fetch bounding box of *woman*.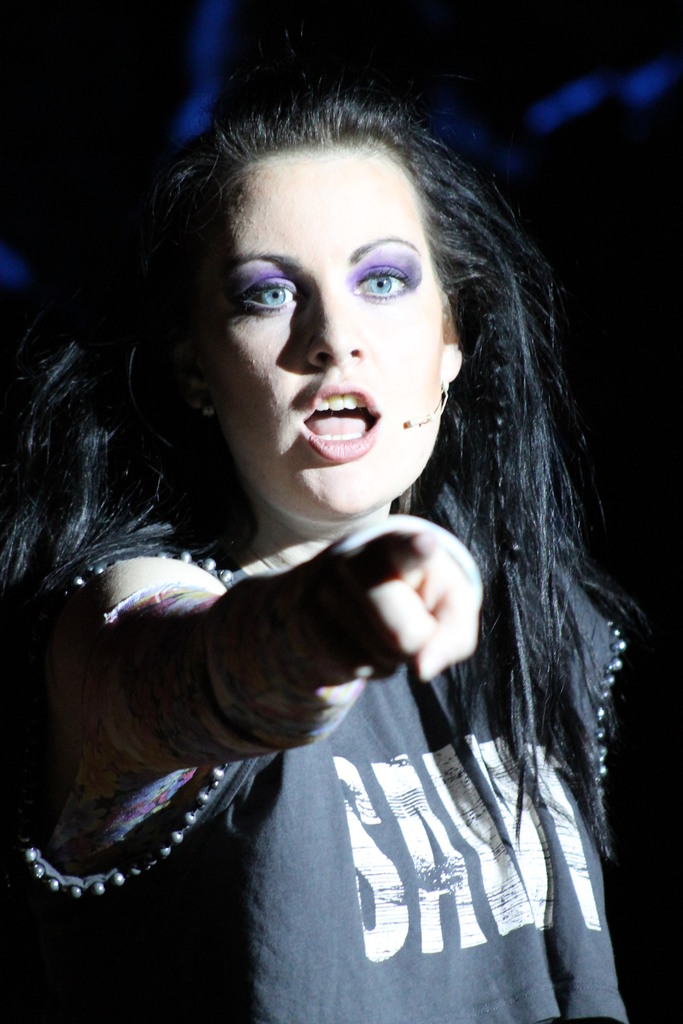
Bbox: [x1=39, y1=96, x2=645, y2=999].
